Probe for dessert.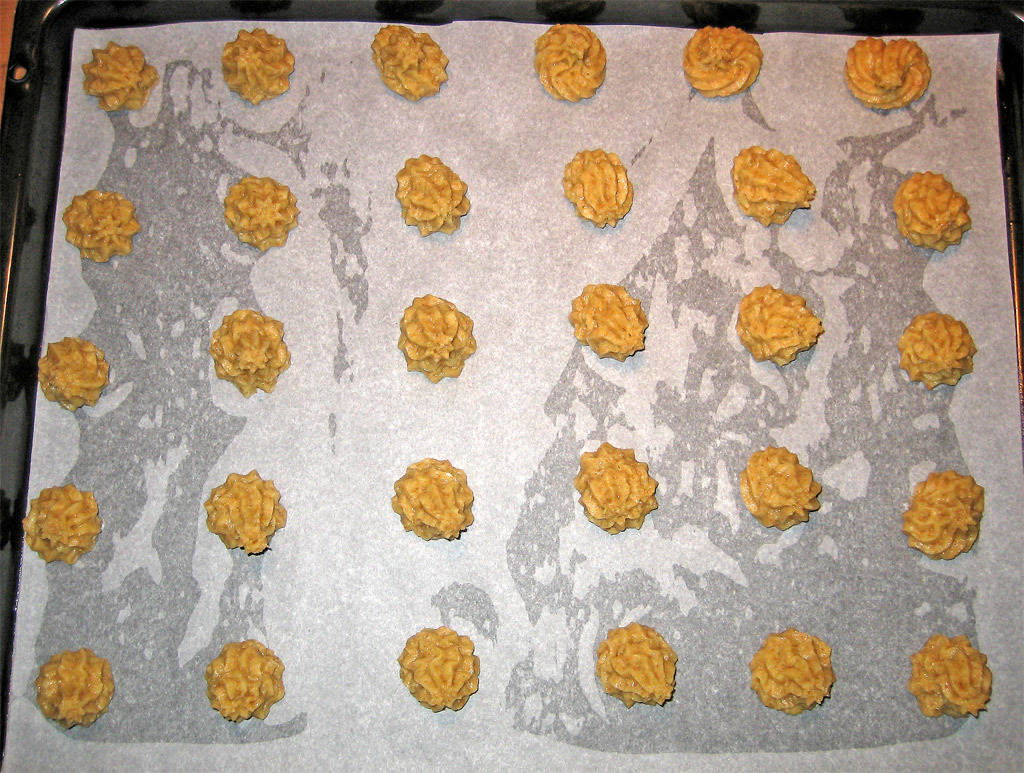
Probe result: region(67, 189, 142, 263).
